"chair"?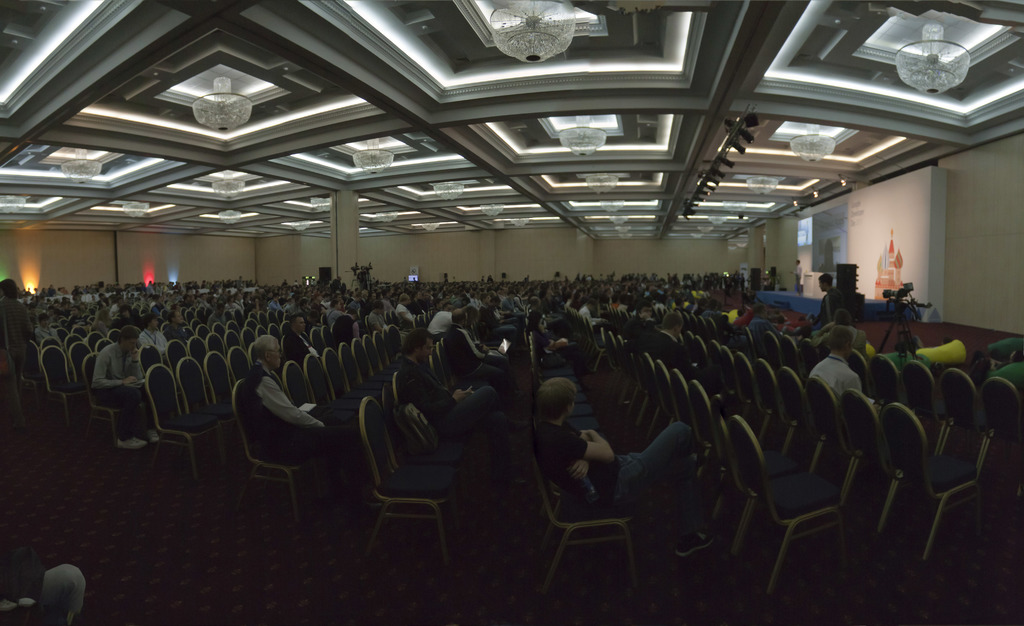
bbox=(711, 416, 824, 582)
